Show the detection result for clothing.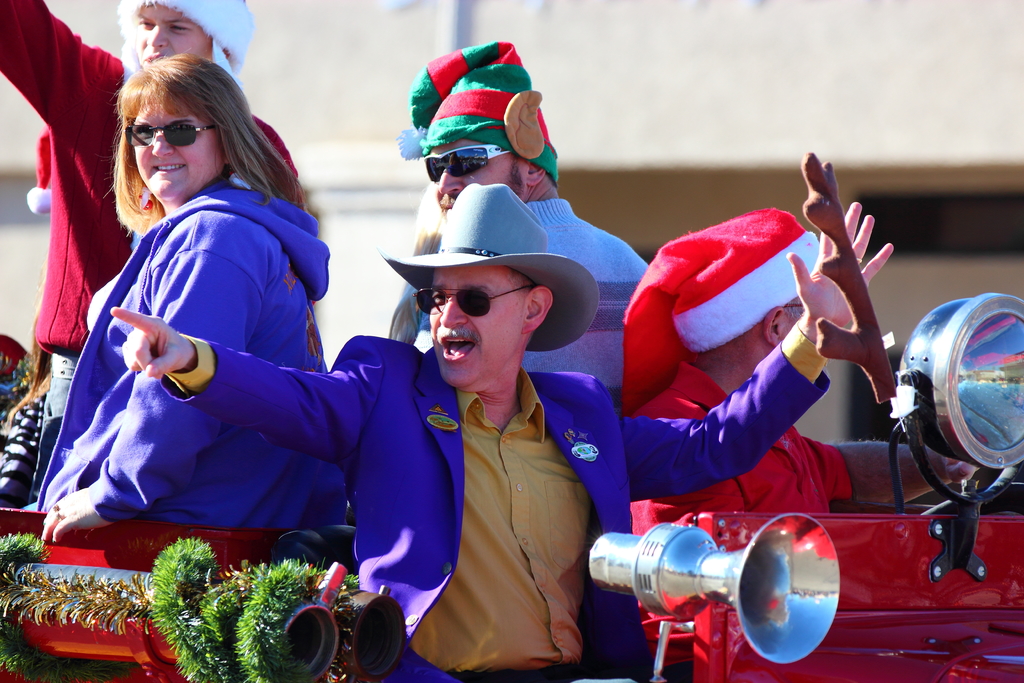
395/202/660/390.
